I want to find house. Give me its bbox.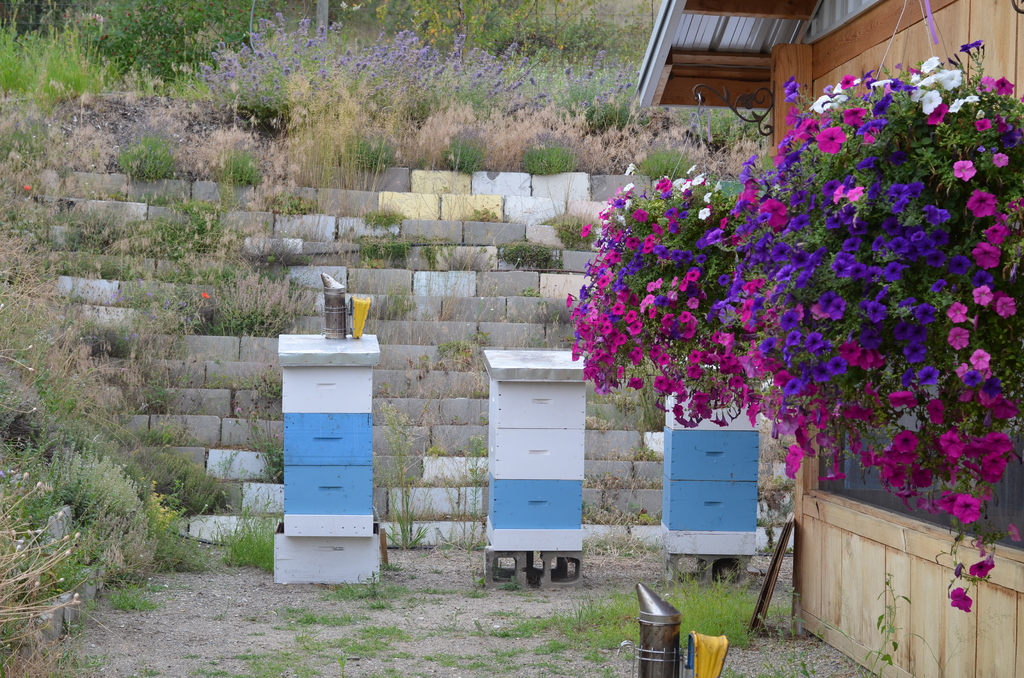
BBox(636, 0, 1023, 677).
